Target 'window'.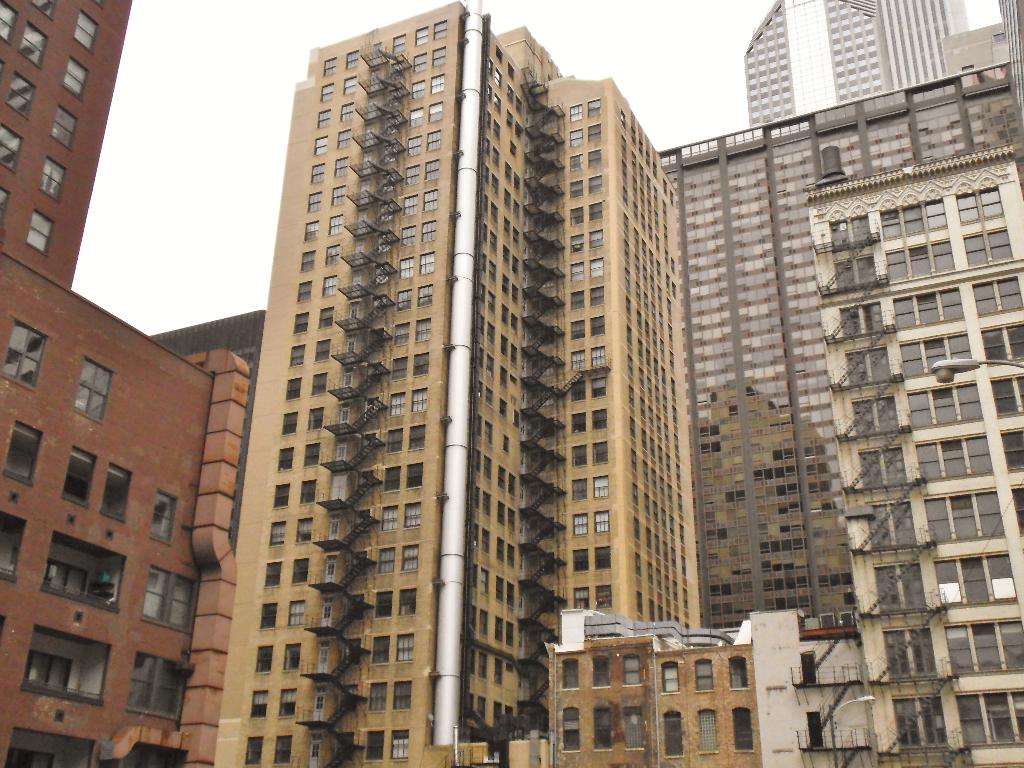
Target region: [left=382, top=117, right=398, bottom=134].
